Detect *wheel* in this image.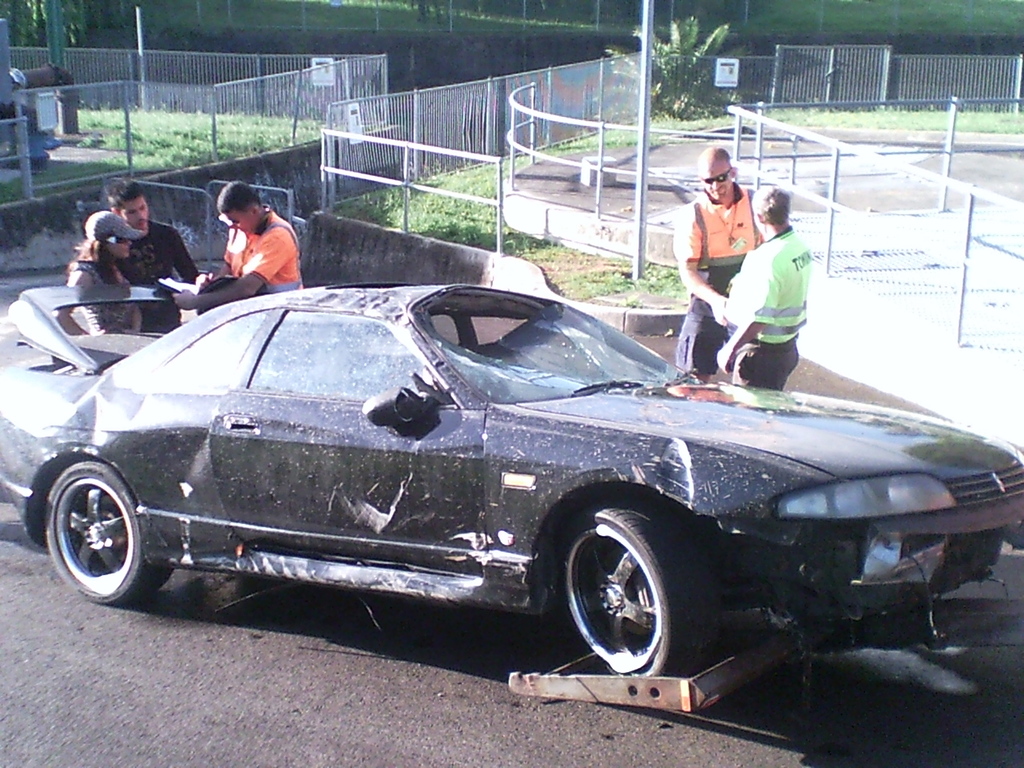
Detection: BBox(44, 456, 170, 608).
